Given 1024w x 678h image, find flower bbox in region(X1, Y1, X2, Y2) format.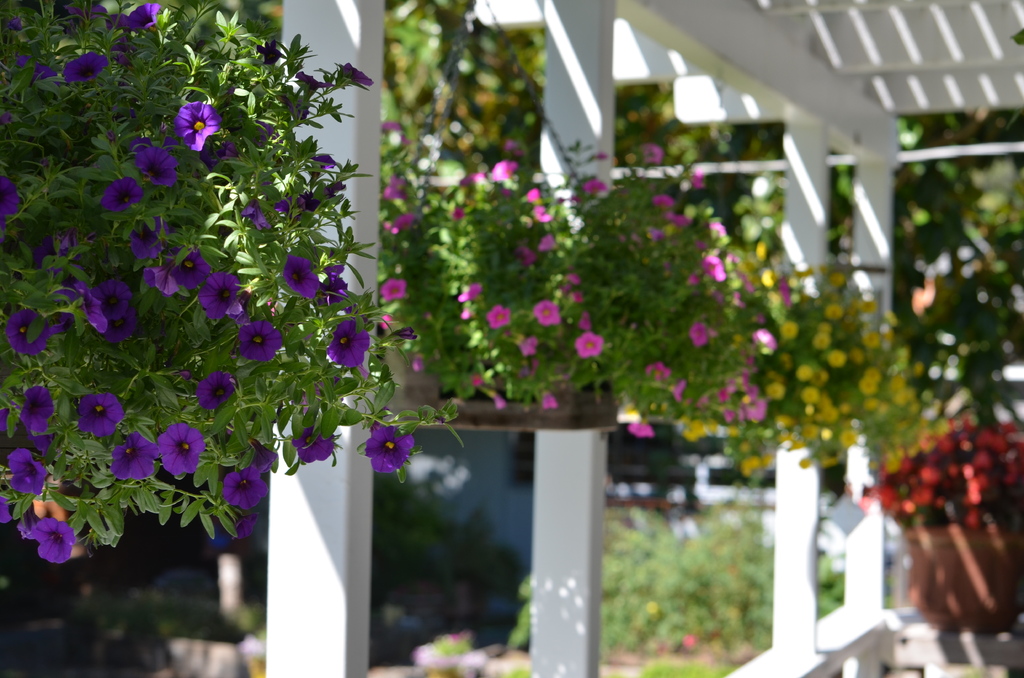
region(5, 447, 46, 494).
